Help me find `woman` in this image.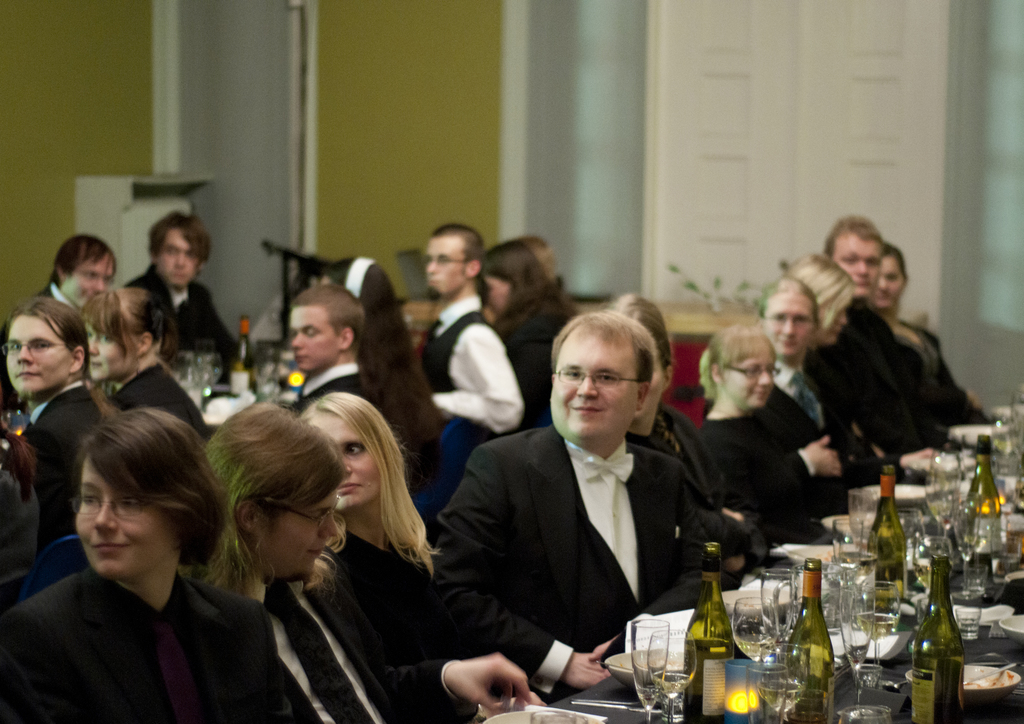
Found it: [x1=790, y1=251, x2=918, y2=494].
